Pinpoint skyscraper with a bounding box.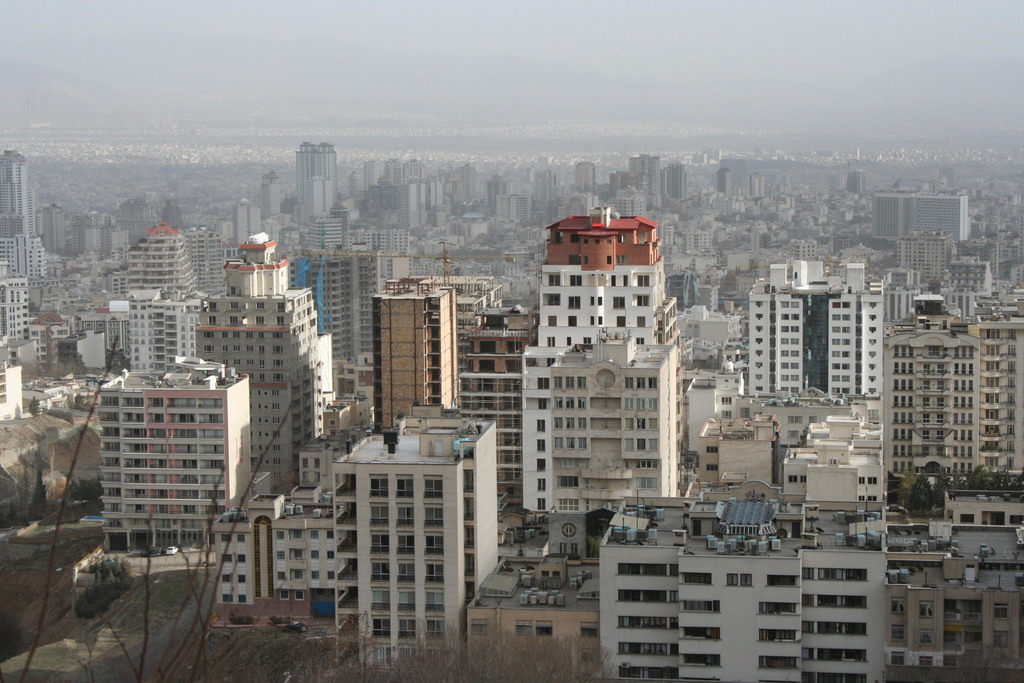
[945, 473, 1018, 538].
